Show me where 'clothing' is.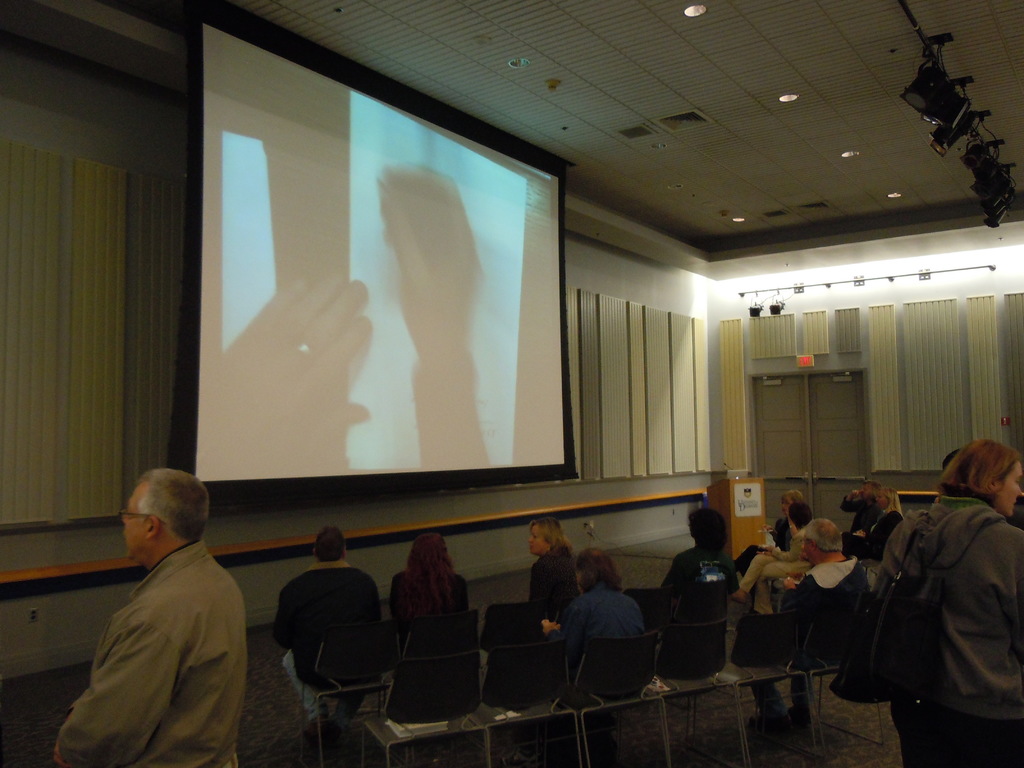
'clothing' is at Rect(556, 581, 651, 644).
